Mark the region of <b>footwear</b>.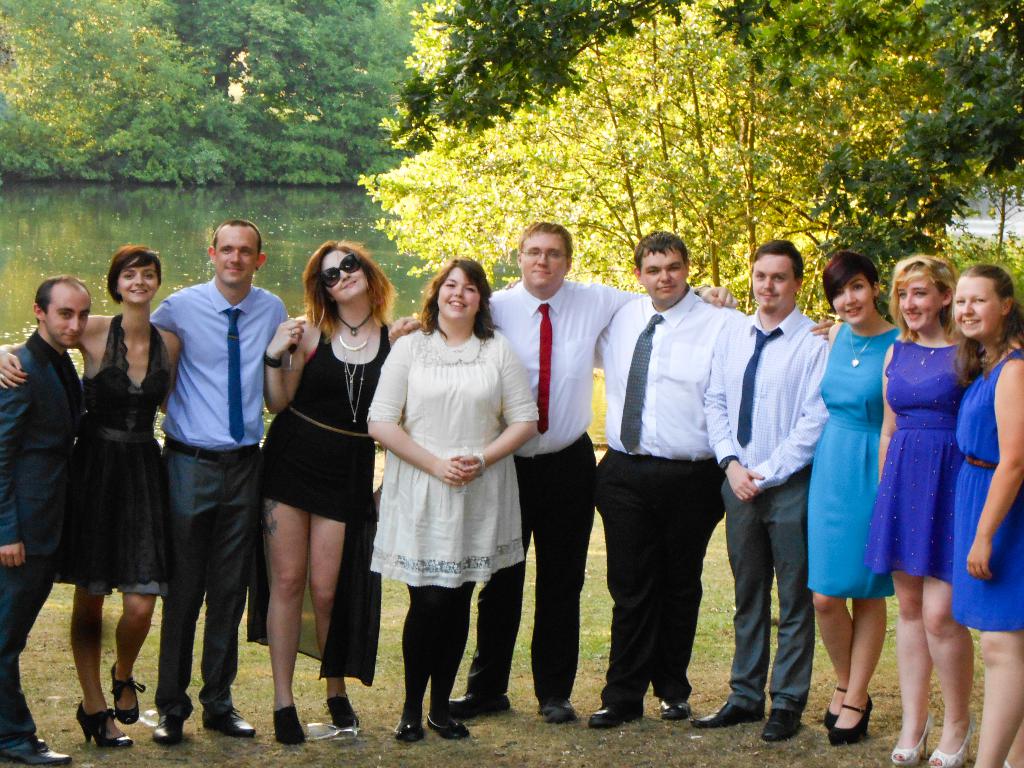
Region: locate(113, 664, 146, 721).
